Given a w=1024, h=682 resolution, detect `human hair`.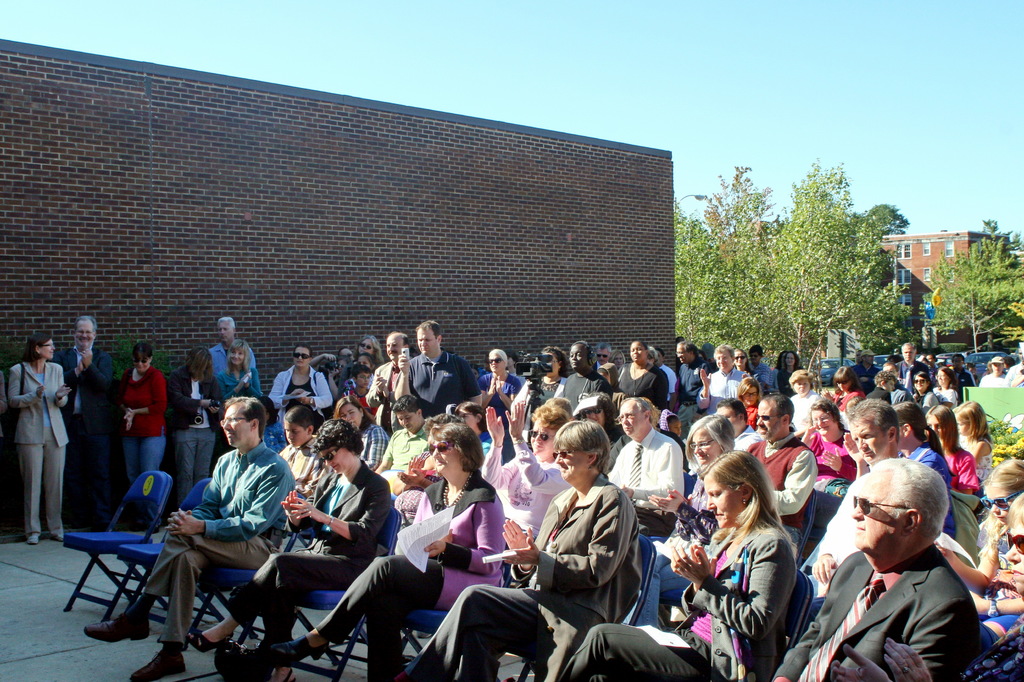
716 395 749 420.
